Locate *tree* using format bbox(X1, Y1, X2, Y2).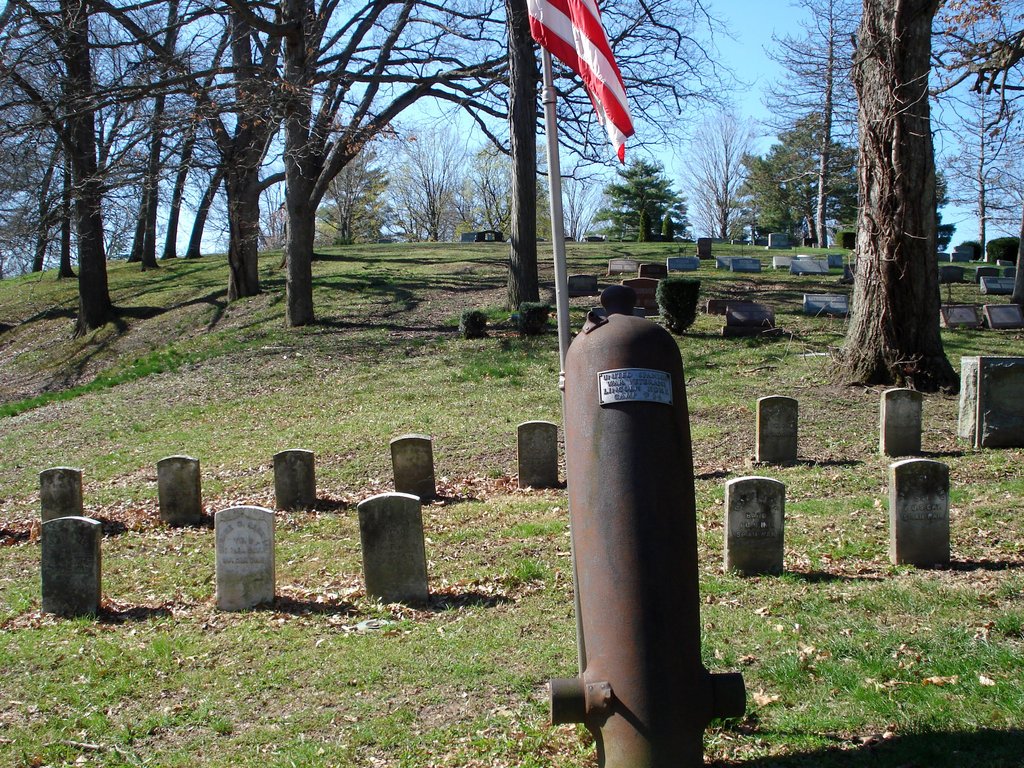
bbox(748, 1, 852, 266).
